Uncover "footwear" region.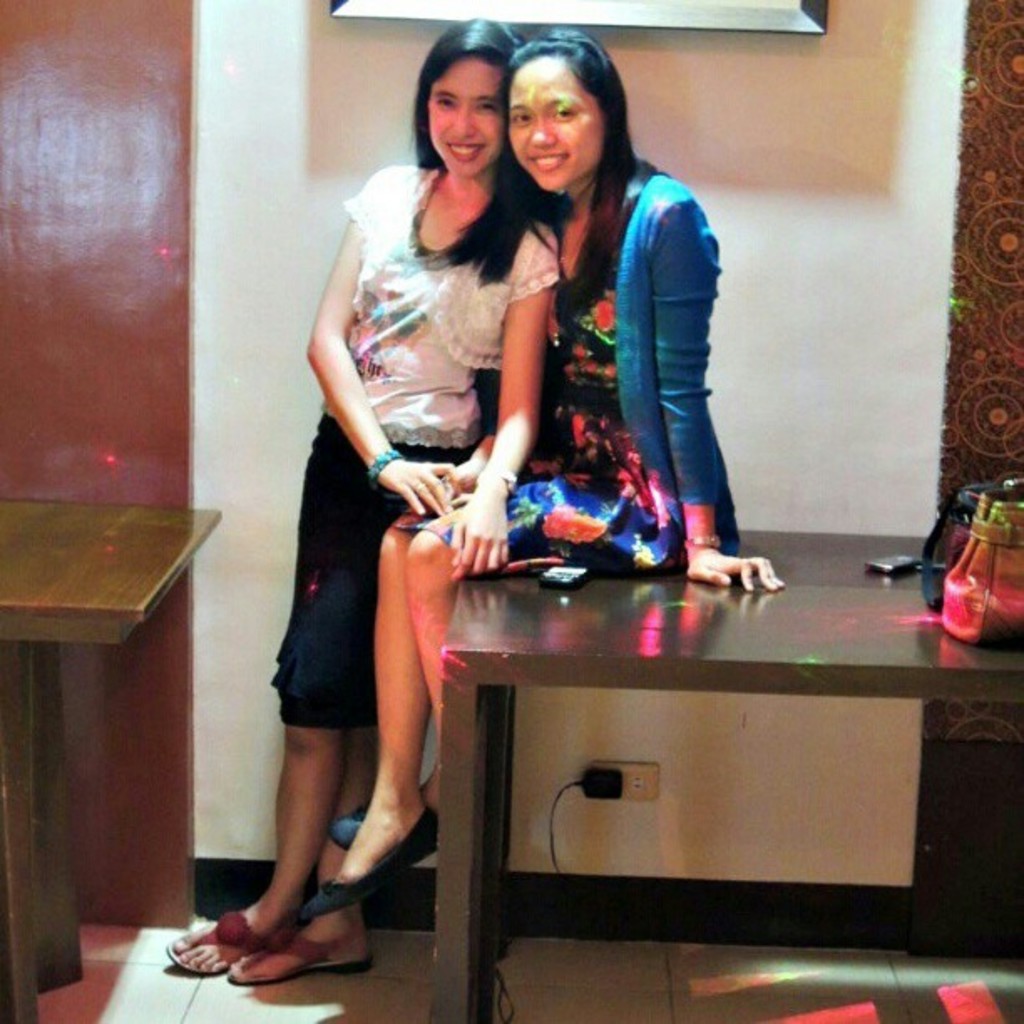
Uncovered: region(177, 867, 373, 999).
